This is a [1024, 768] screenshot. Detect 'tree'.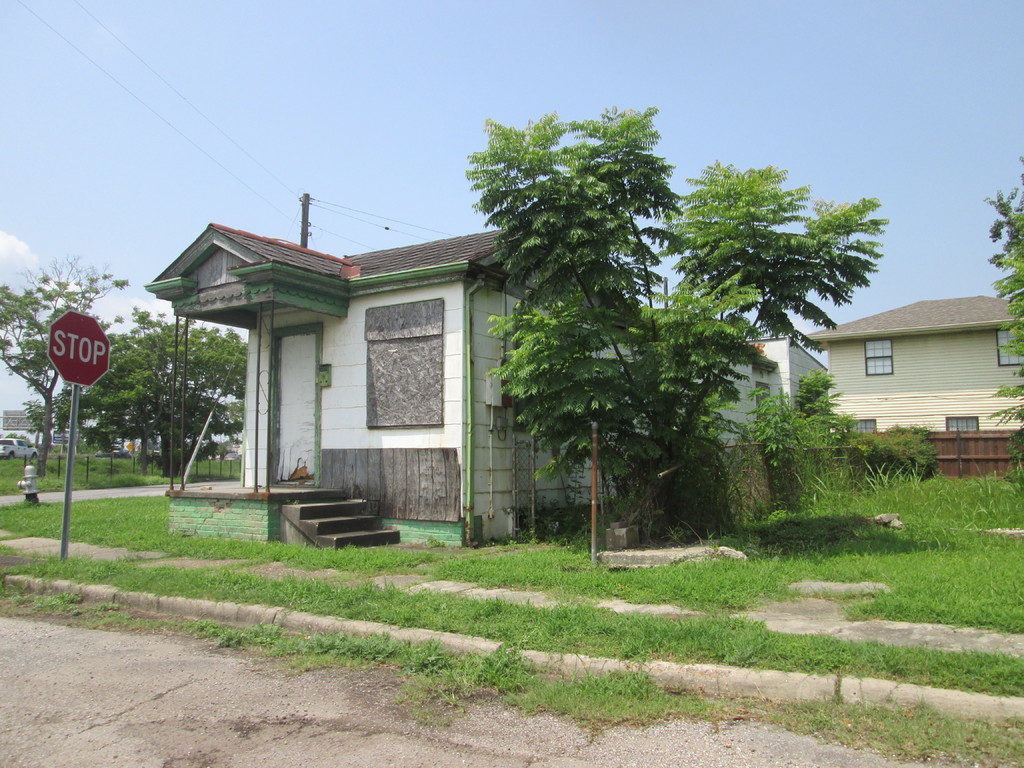
rect(214, 402, 248, 460).
